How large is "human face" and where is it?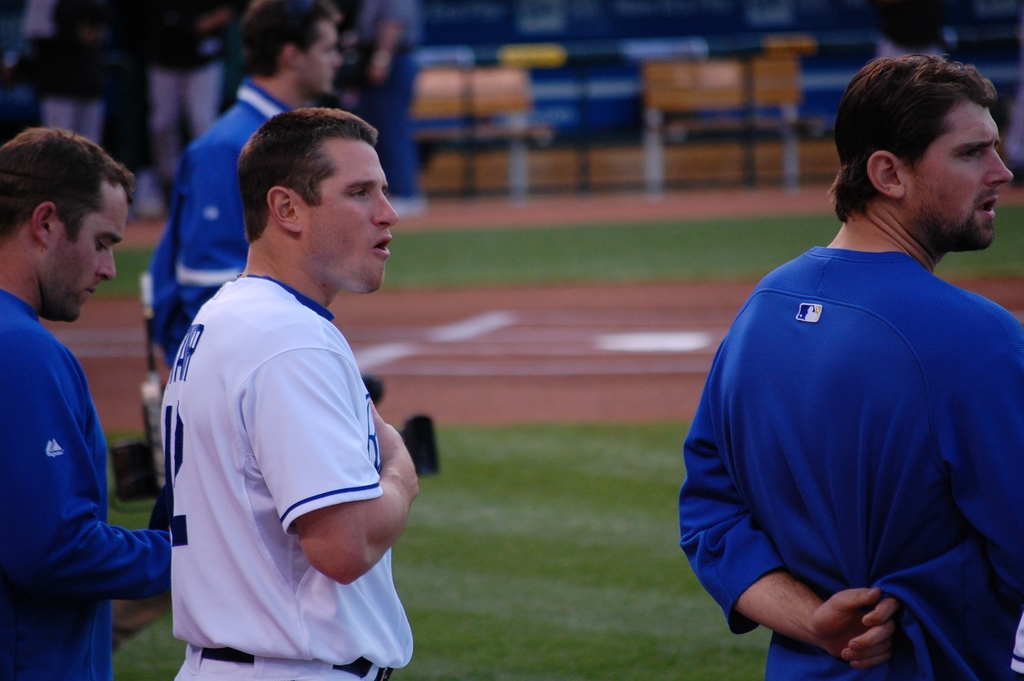
Bounding box: region(908, 99, 1015, 251).
